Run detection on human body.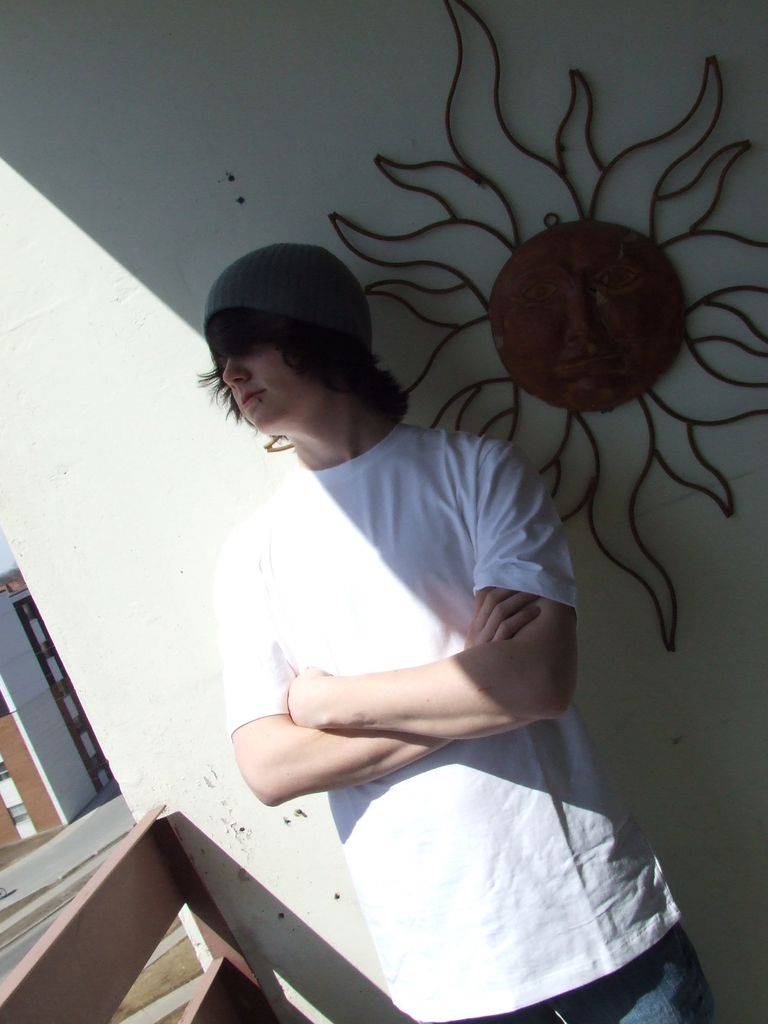
Result: [left=164, top=245, right=675, bottom=994].
